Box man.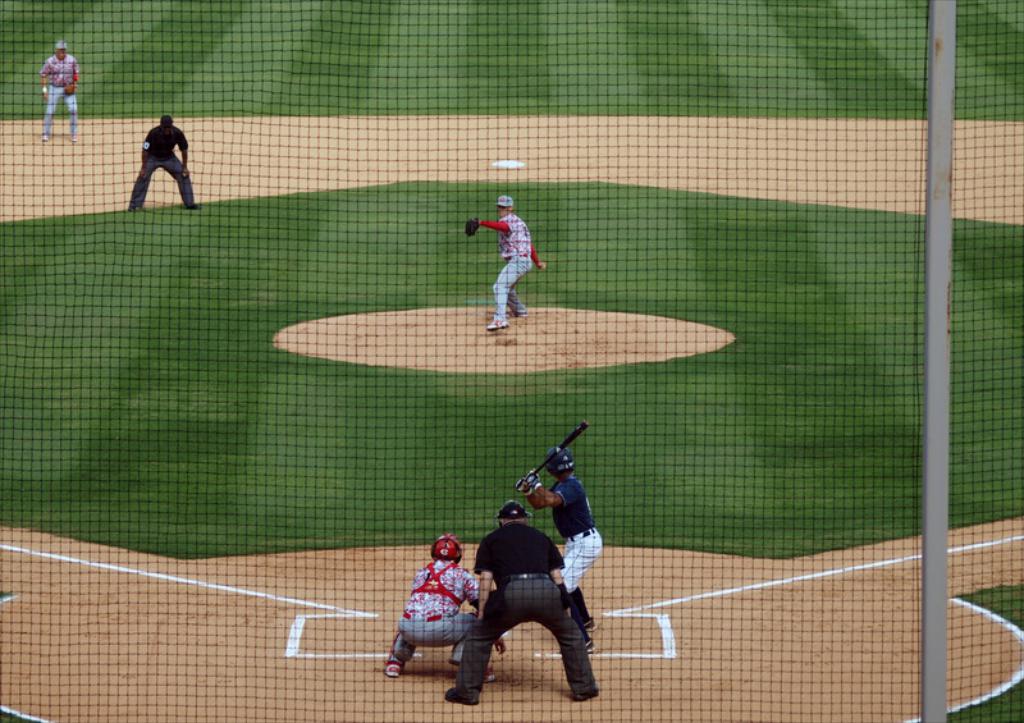
<bbox>118, 101, 195, 205</bbox>.
